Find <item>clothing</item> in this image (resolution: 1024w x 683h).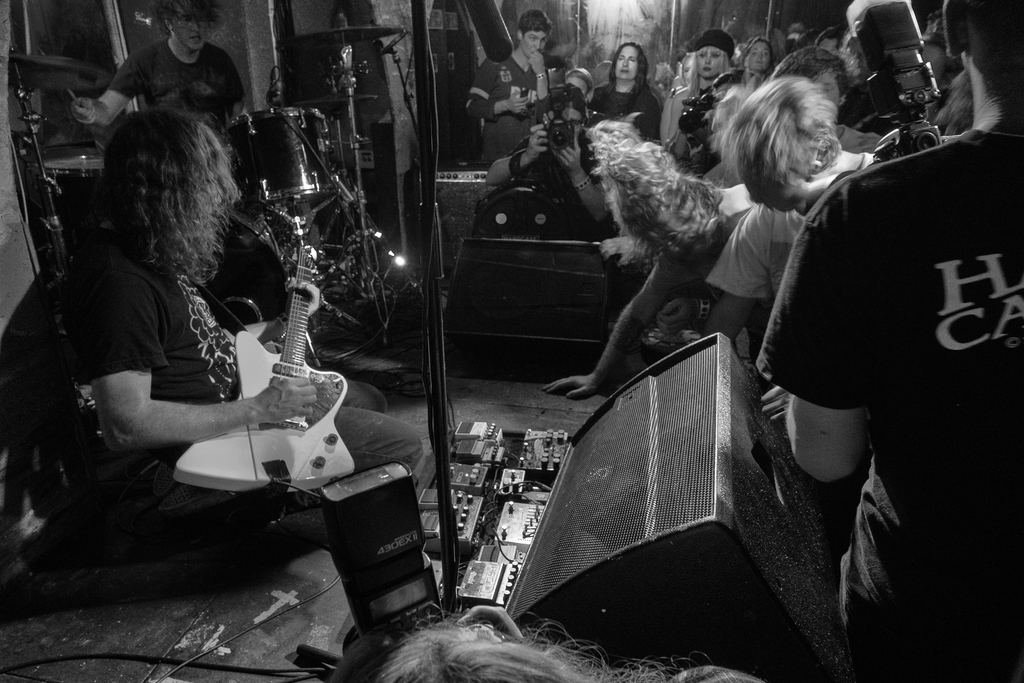
x1=99, y1=42, x2=248, y2=119.
